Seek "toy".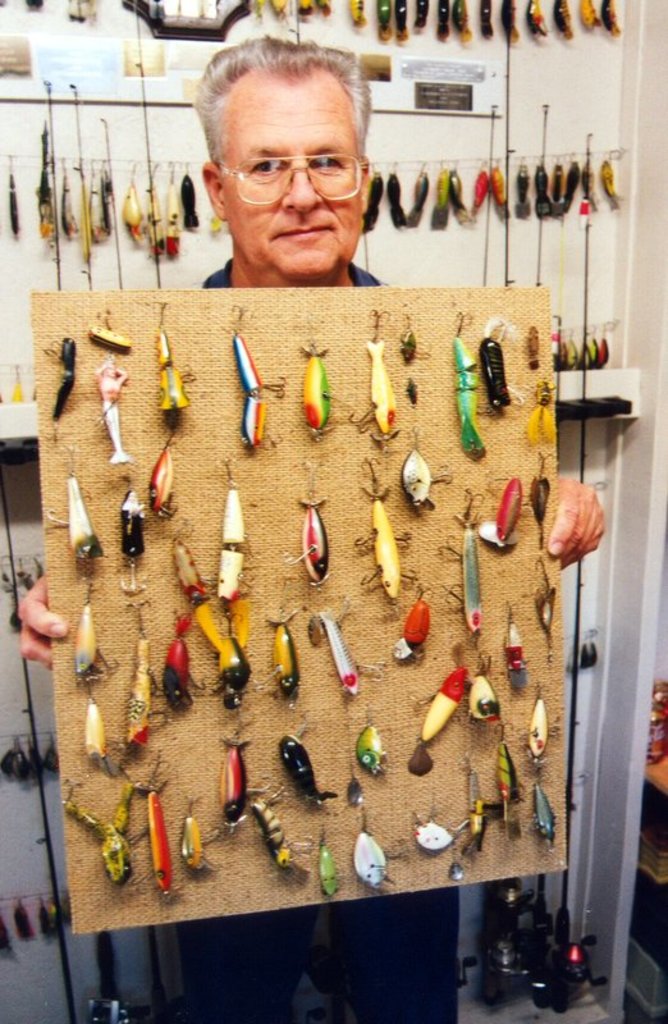
Rect(406, 809, 449, 856).
